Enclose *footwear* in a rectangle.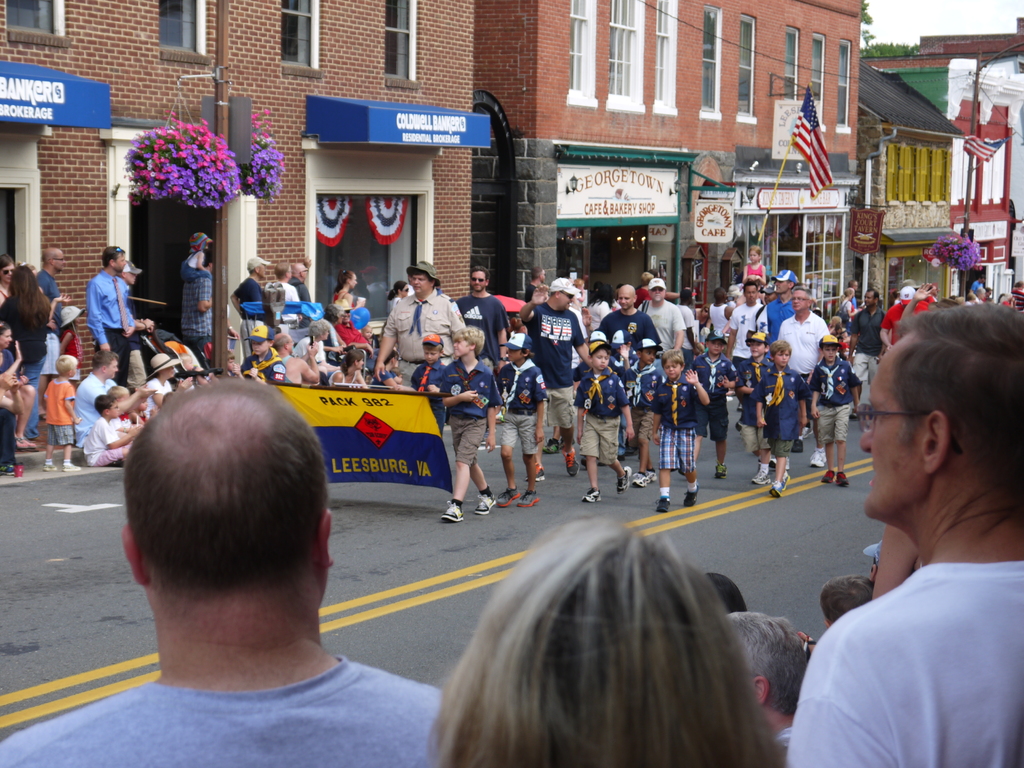
522, 460, 546, 480.
